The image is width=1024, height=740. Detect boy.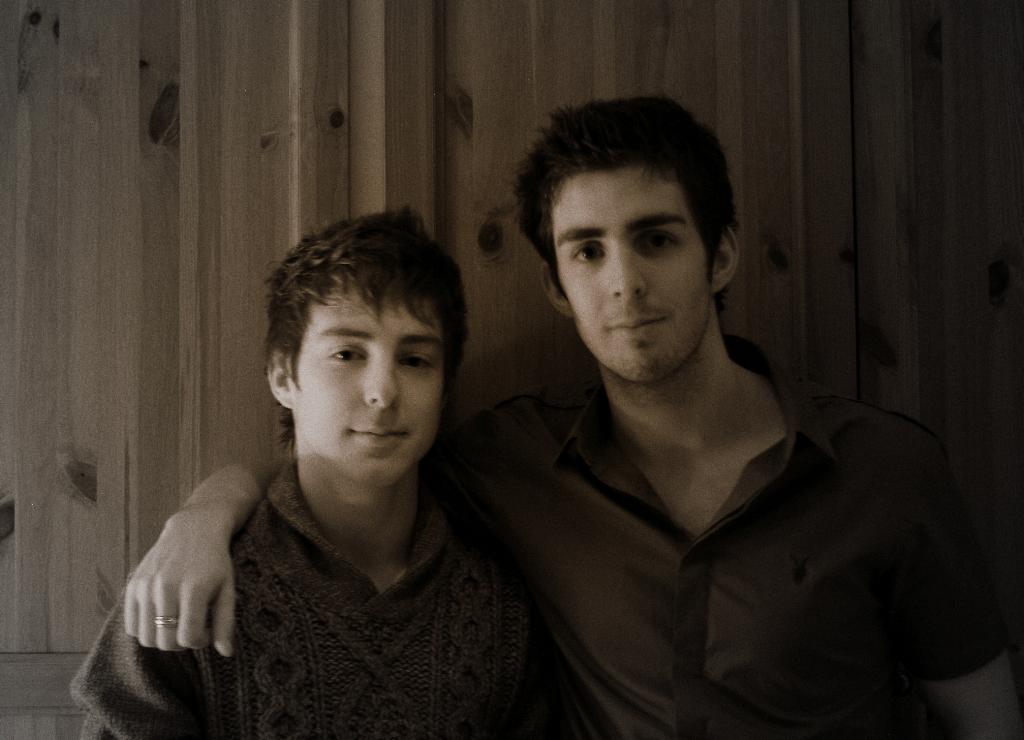
Detection: (x1=125, y1=92, x2=1023, y2=739).
